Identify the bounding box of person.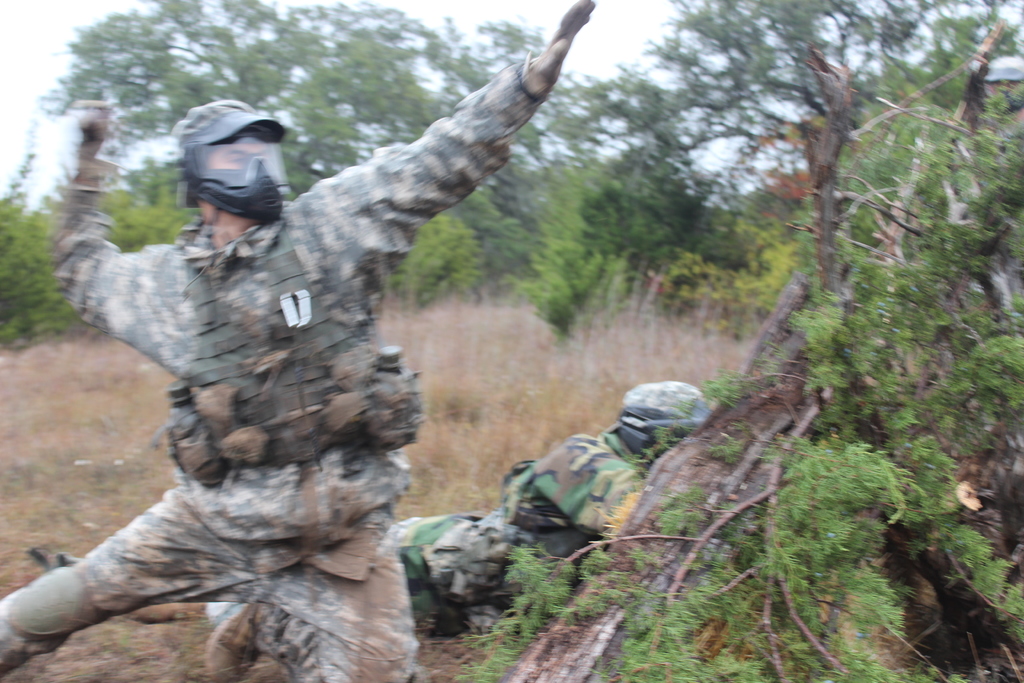
bbox=[81, 13, 570, 632].
